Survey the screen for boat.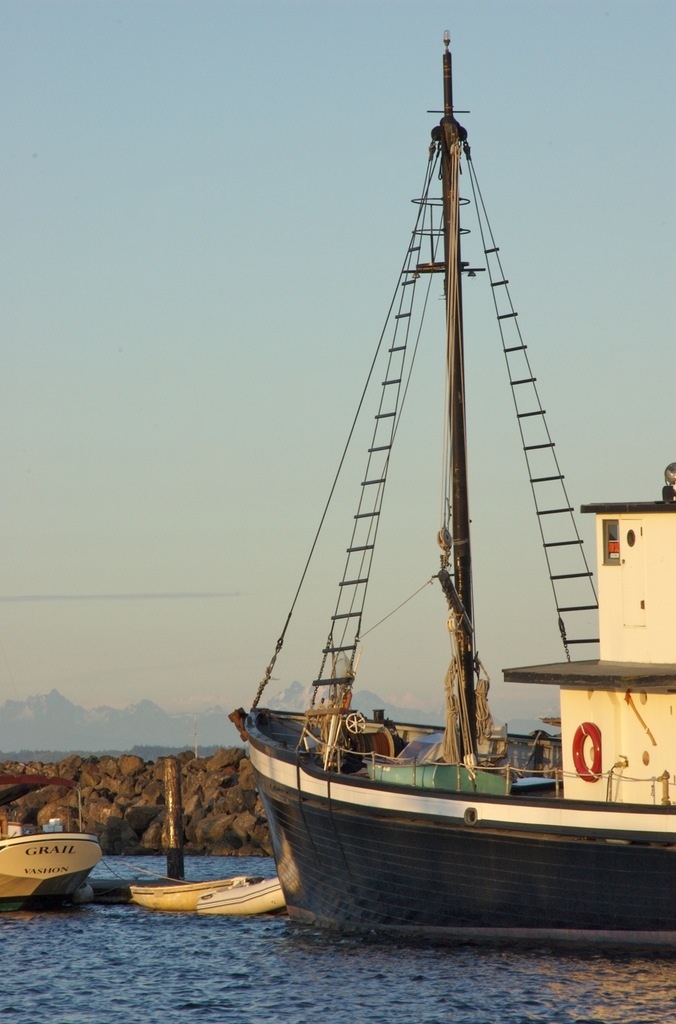
Survey found: detection(1, 822, 103, 888).
